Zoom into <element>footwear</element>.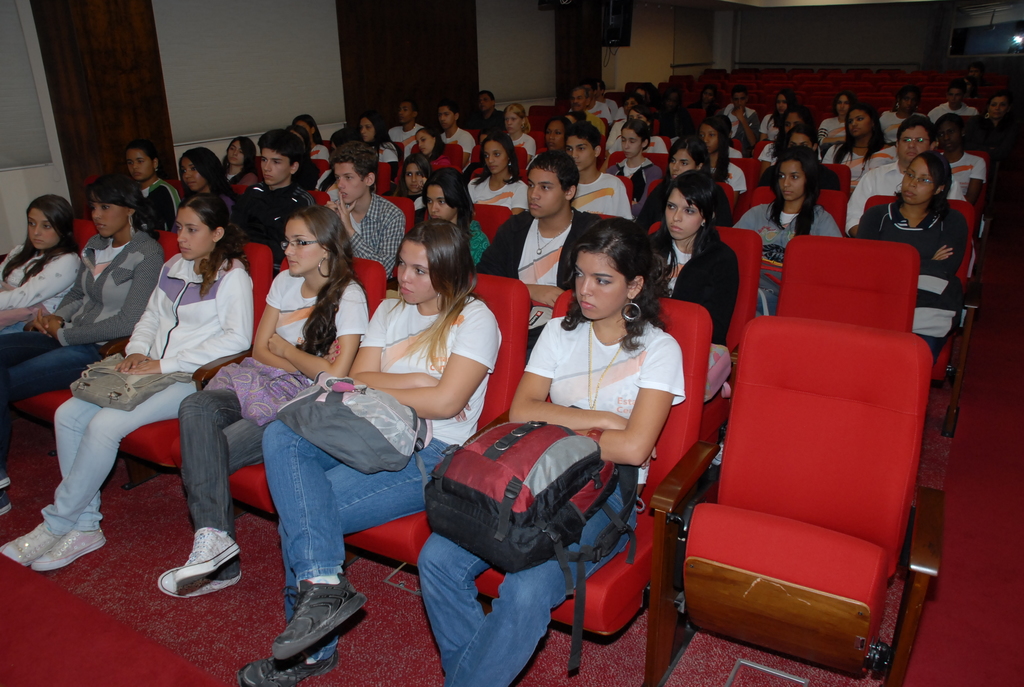
Zoom target: x1=0 y1=523 x2=69 y2=562.
